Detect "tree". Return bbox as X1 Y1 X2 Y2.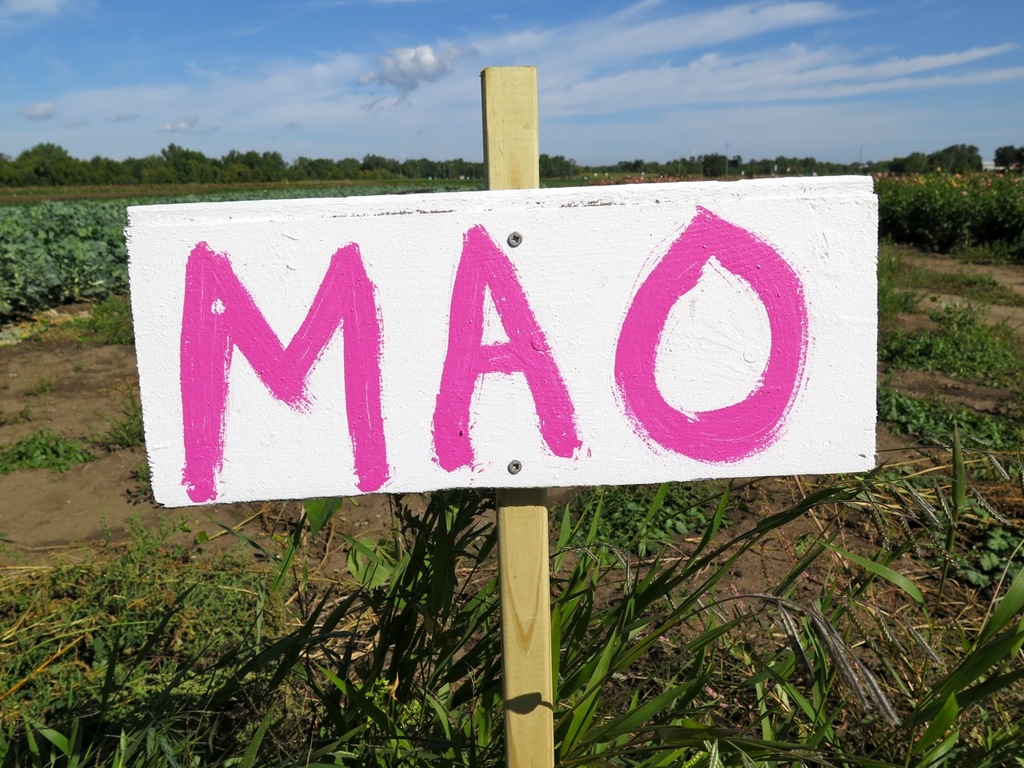
90 152 128 183.
